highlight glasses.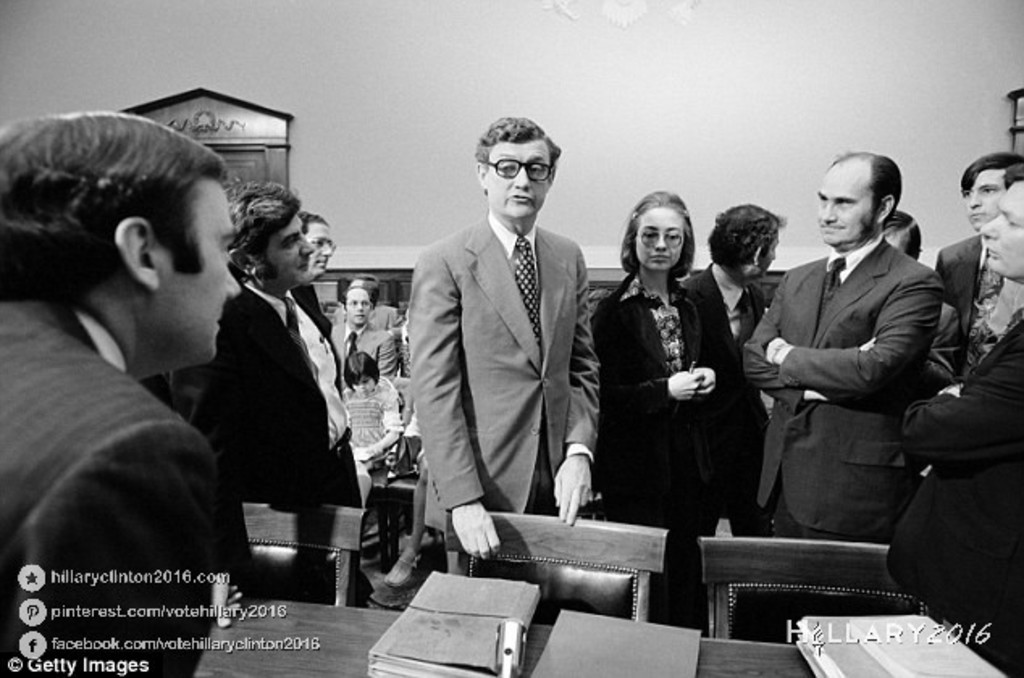
Highlighted region: 304,237,338,253.
